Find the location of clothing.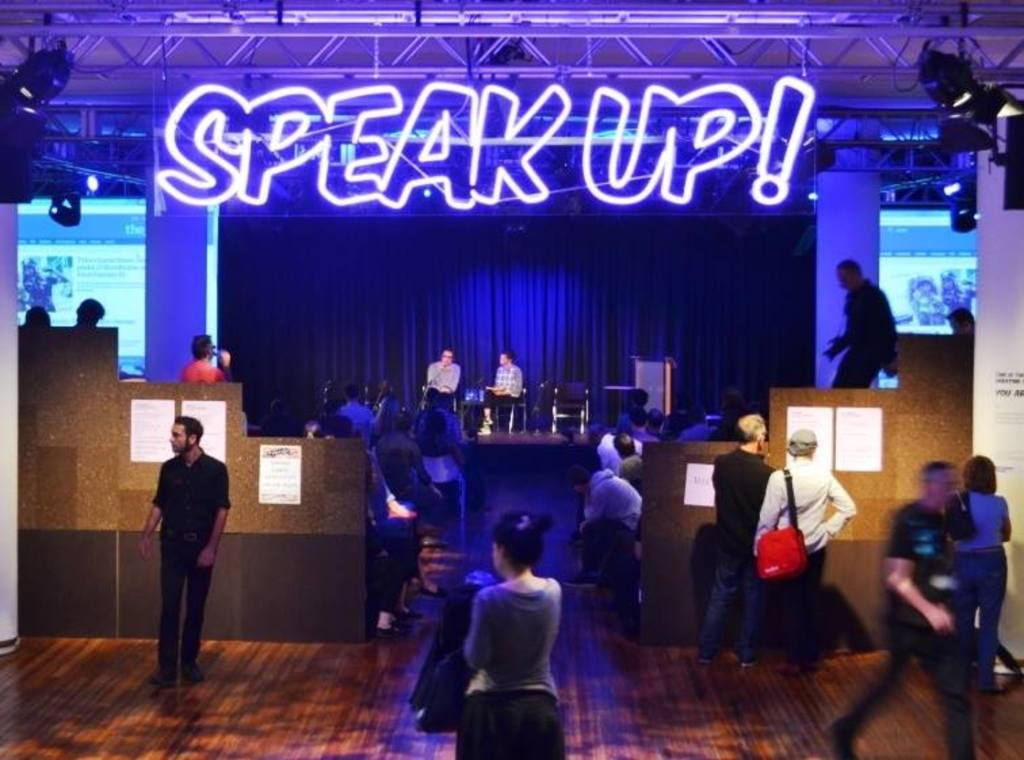
Location: x1=176, y1=358, x2=229, y2=382.
